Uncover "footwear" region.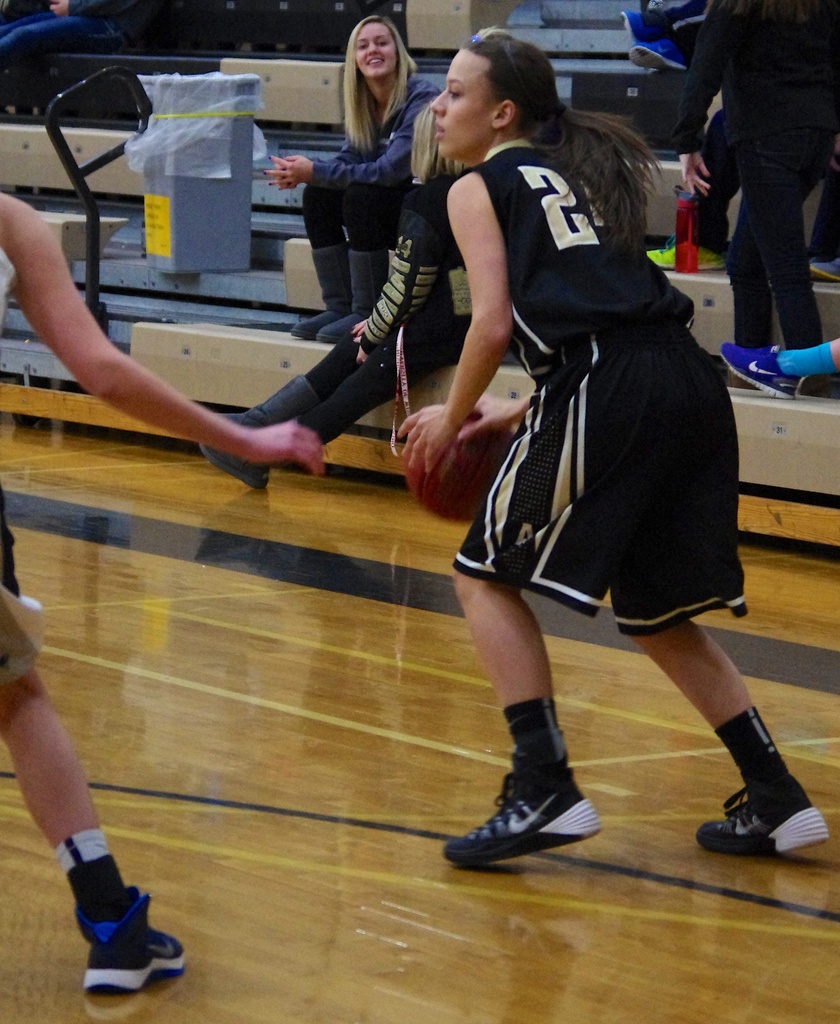
Uncovered: x1=73, y1=884, x2=181, y2=993.
